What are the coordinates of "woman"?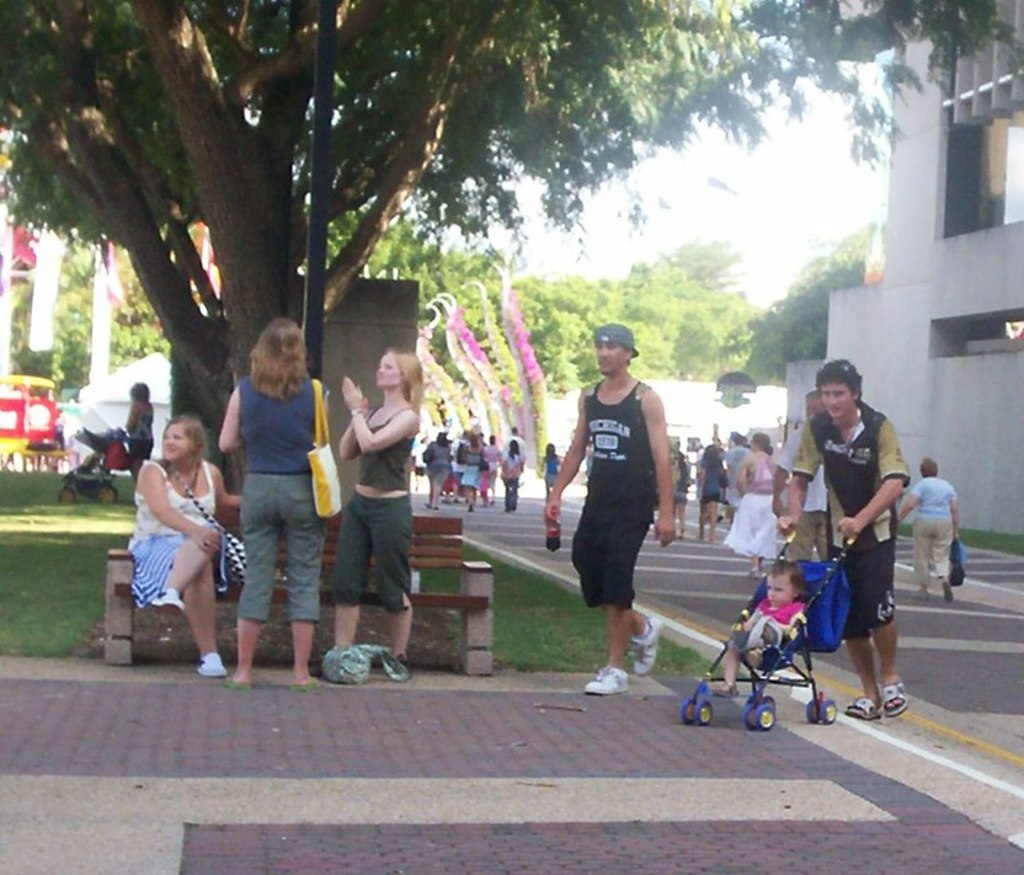
(329,346,427,676).
